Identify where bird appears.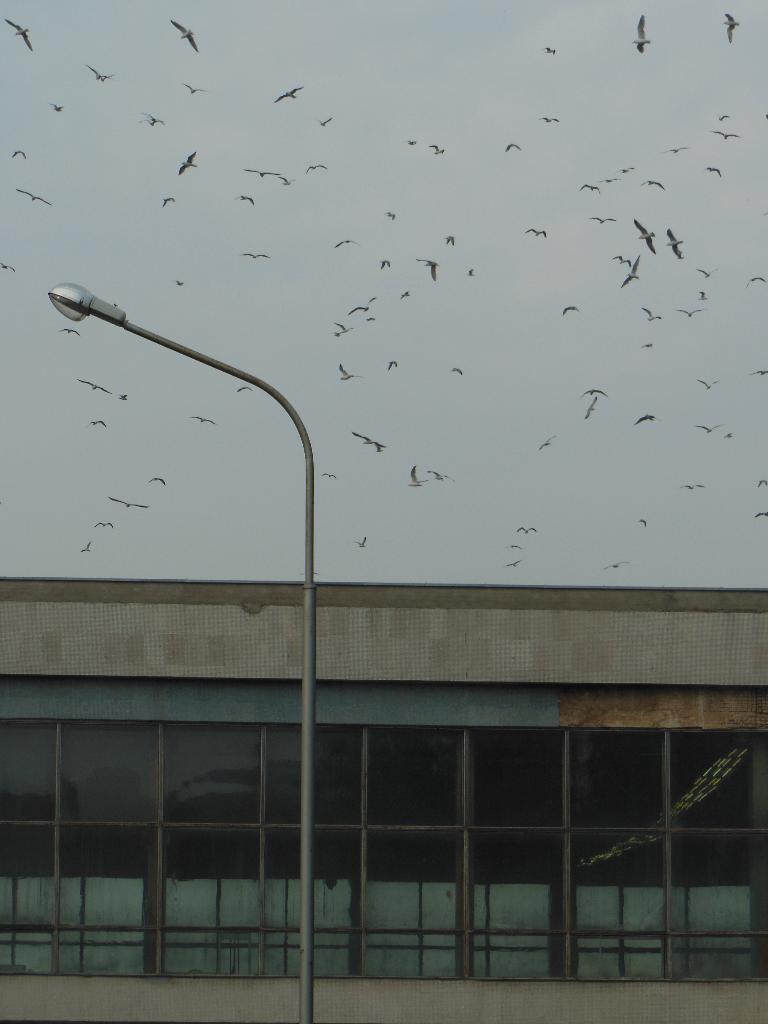
Appears at [x1=541, y1=115, x2=560, y2=127].
